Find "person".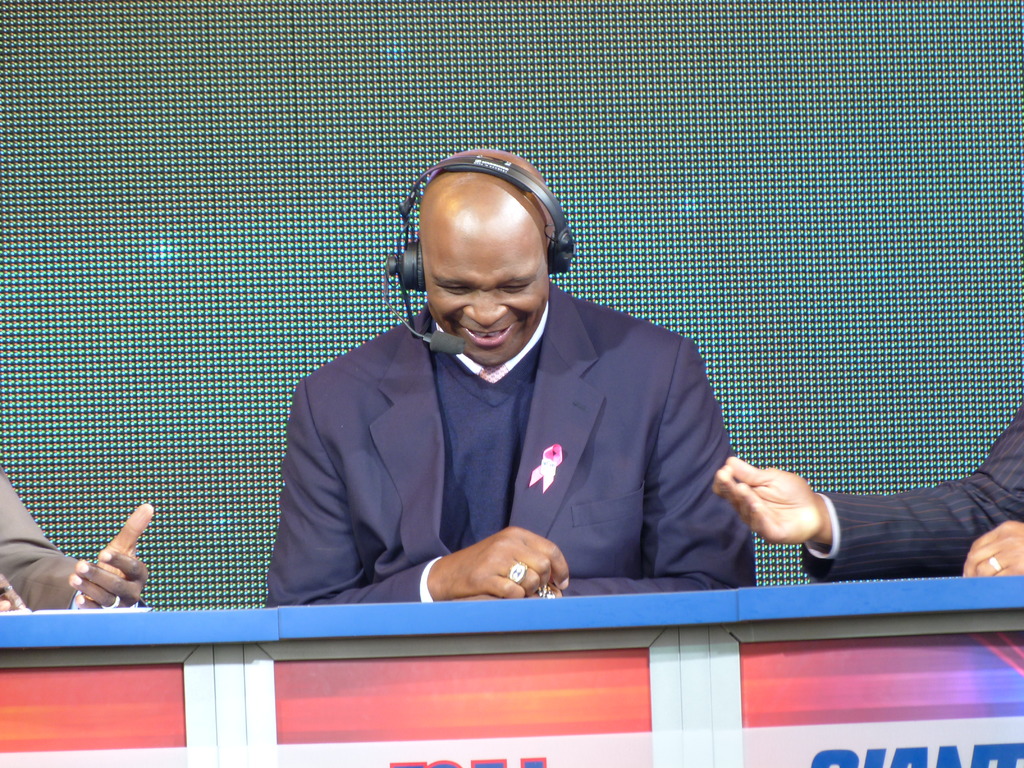
0/471/159/611.
